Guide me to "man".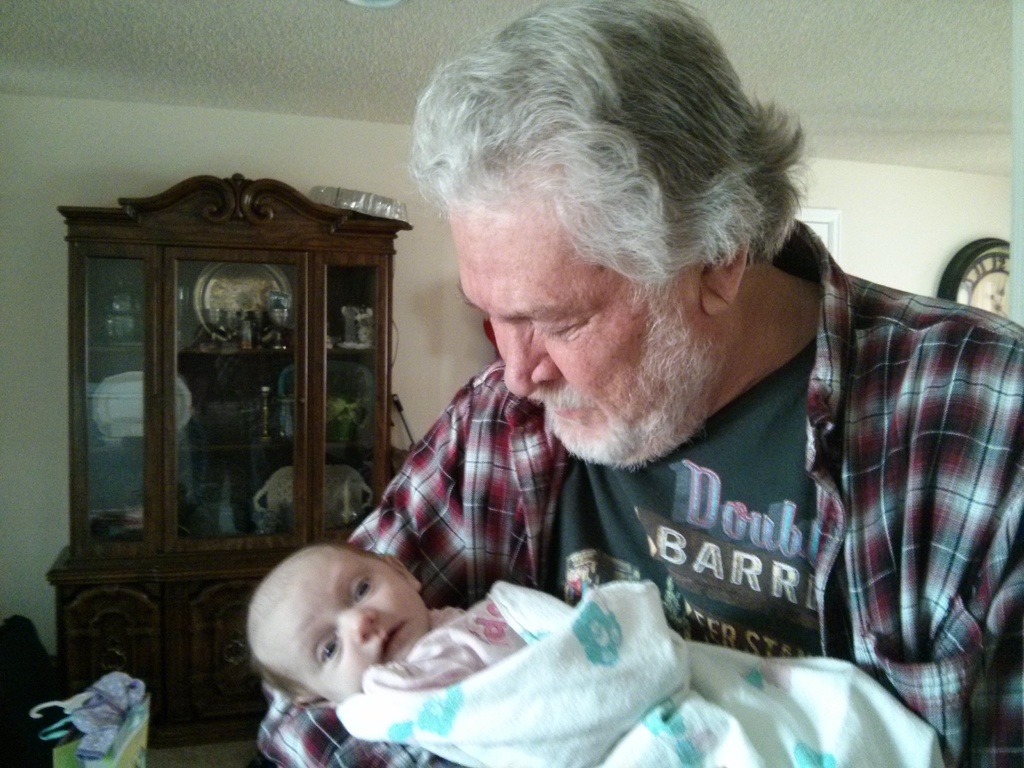
Guidance: 255, 29, 1006, 710.
